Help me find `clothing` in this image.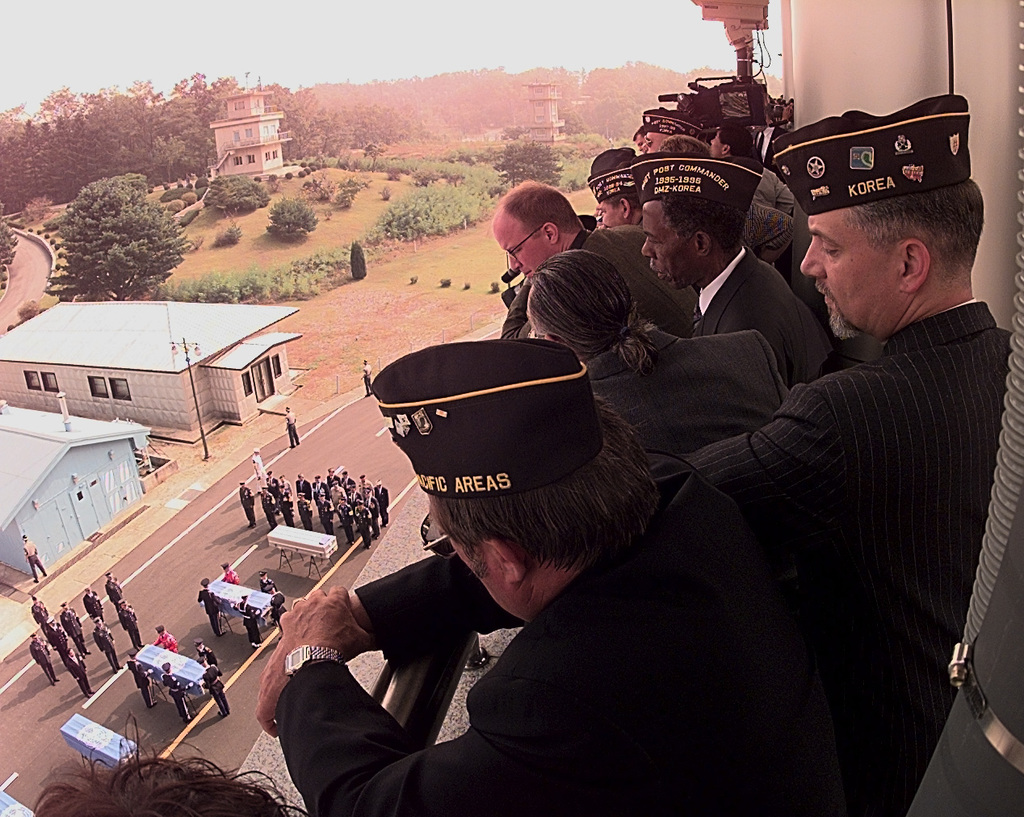
Found it: bbox=(27, 602, 50, 634).
